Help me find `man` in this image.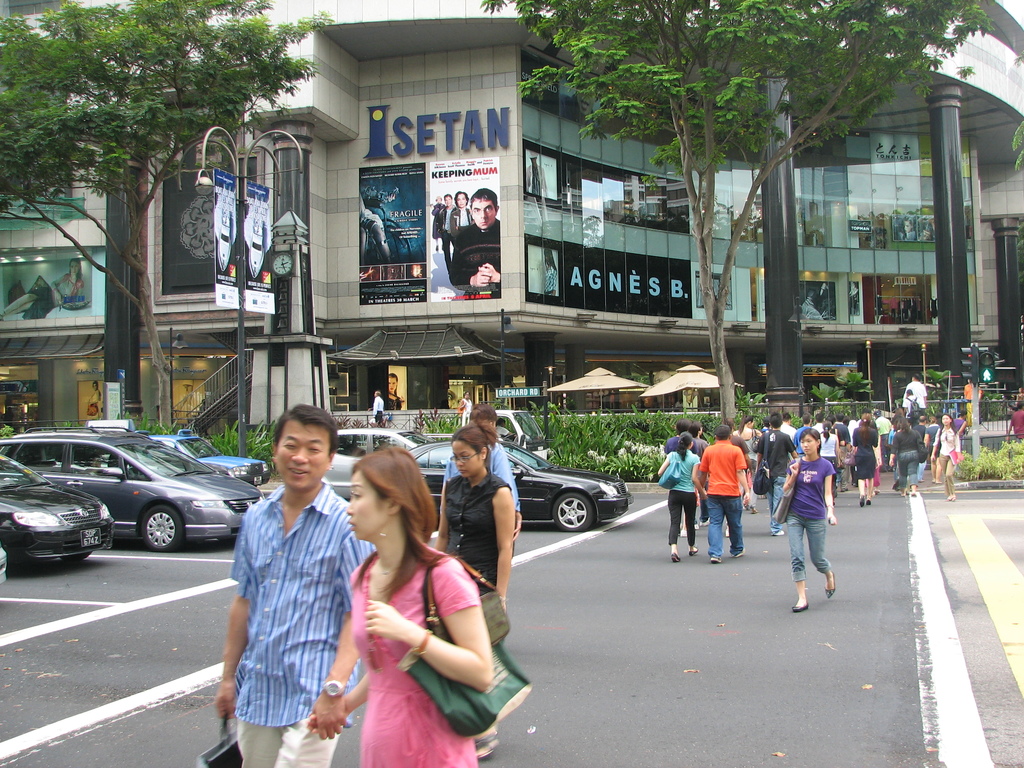
Found it: detection(212, 392, 363, 762).
